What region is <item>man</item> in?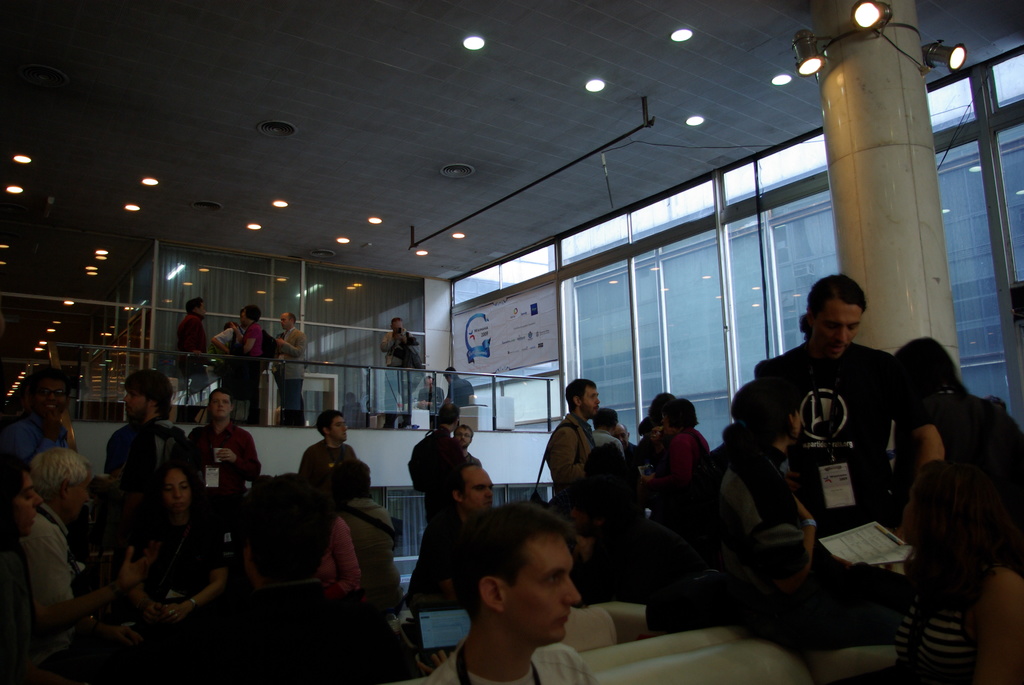
<box>276,313,307,428</box>.
